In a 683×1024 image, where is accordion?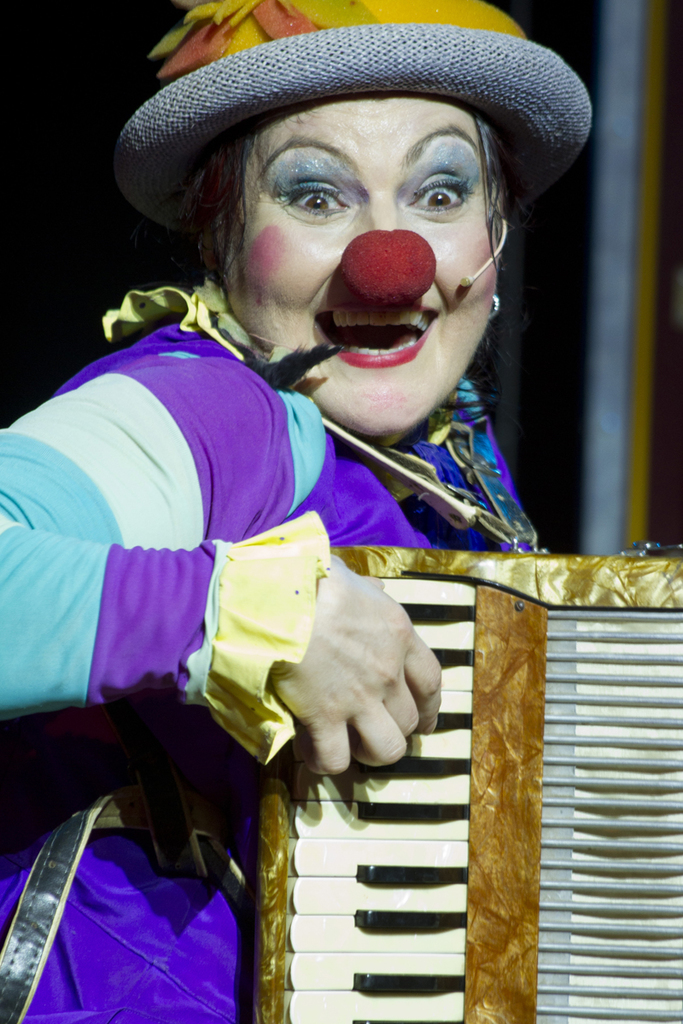
0 310 682 1023.
